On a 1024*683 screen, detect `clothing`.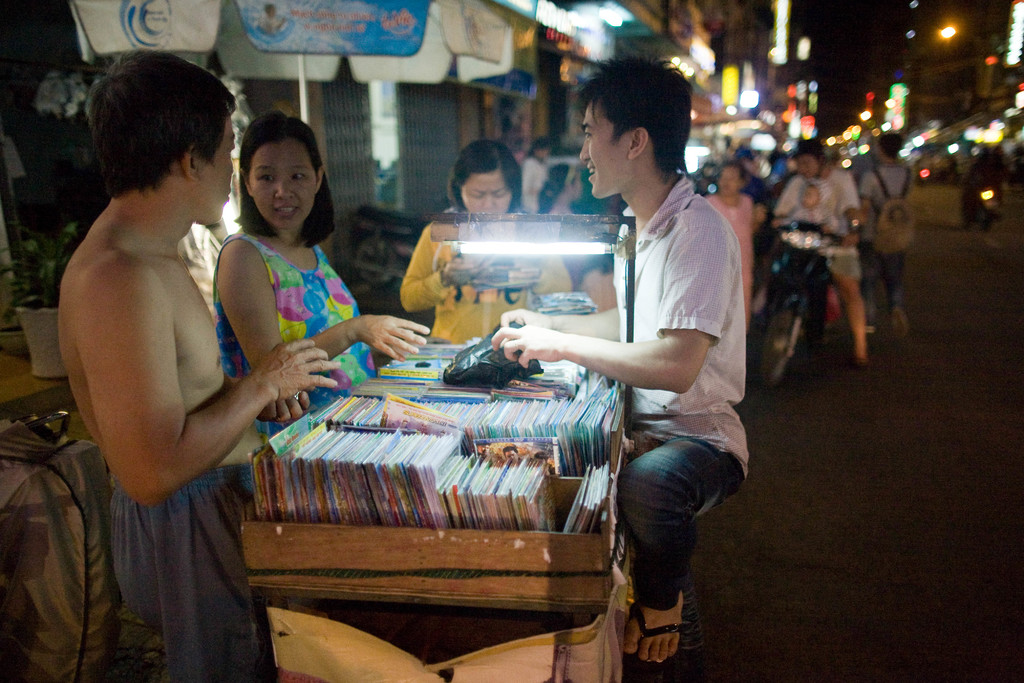
l=398, t=177, r=580, b=365.
